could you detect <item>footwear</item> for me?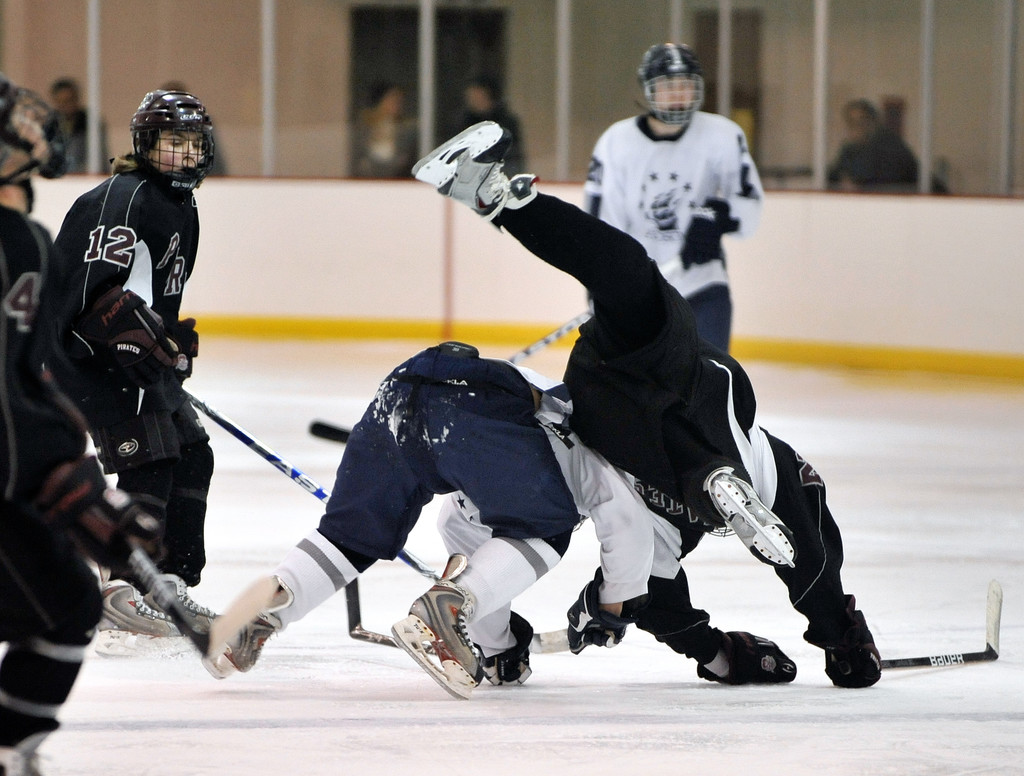
Detection result: 399 553 481 679.
